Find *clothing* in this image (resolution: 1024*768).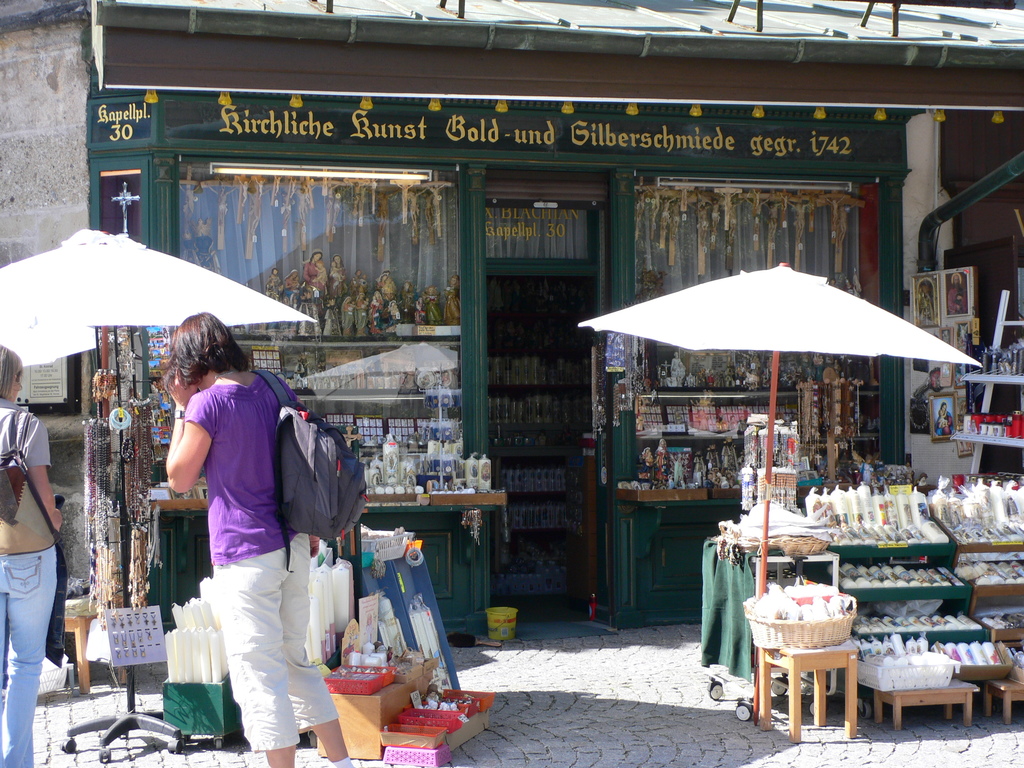
308/253/323/298.
